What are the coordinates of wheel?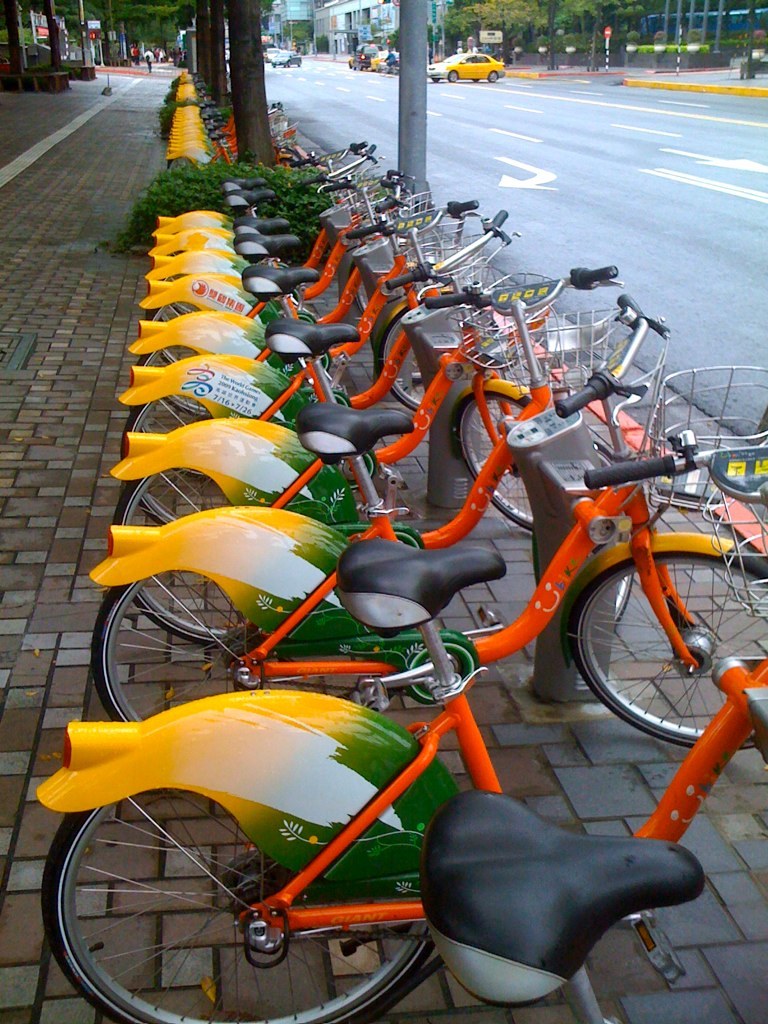
detection(103, 451, 279, 637).
